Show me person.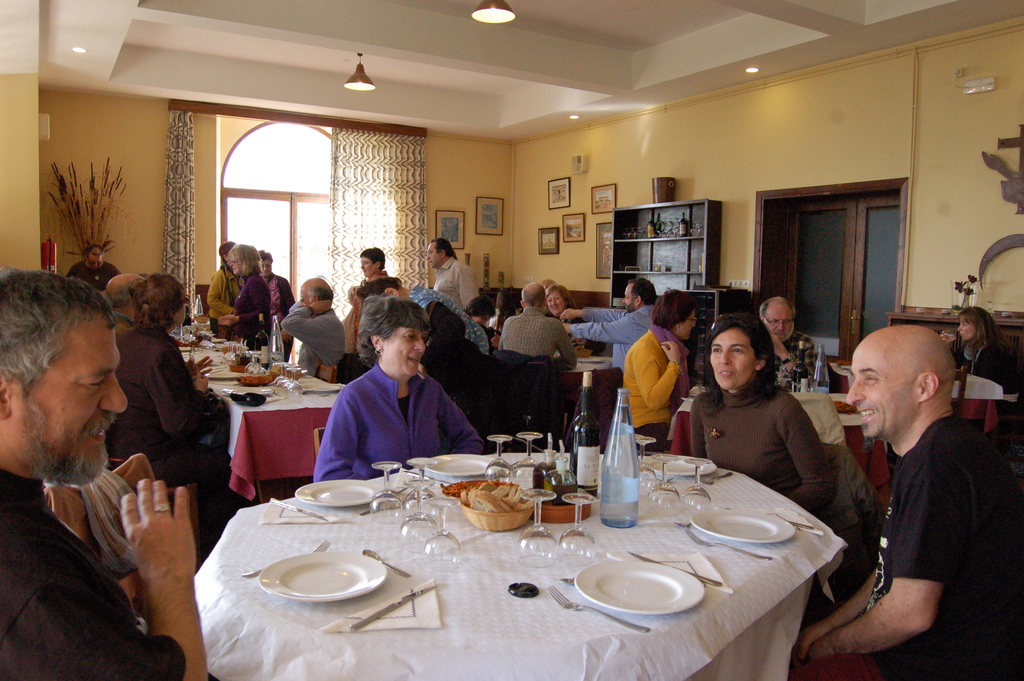
person is here: <box>688,309,835,515</box>.
